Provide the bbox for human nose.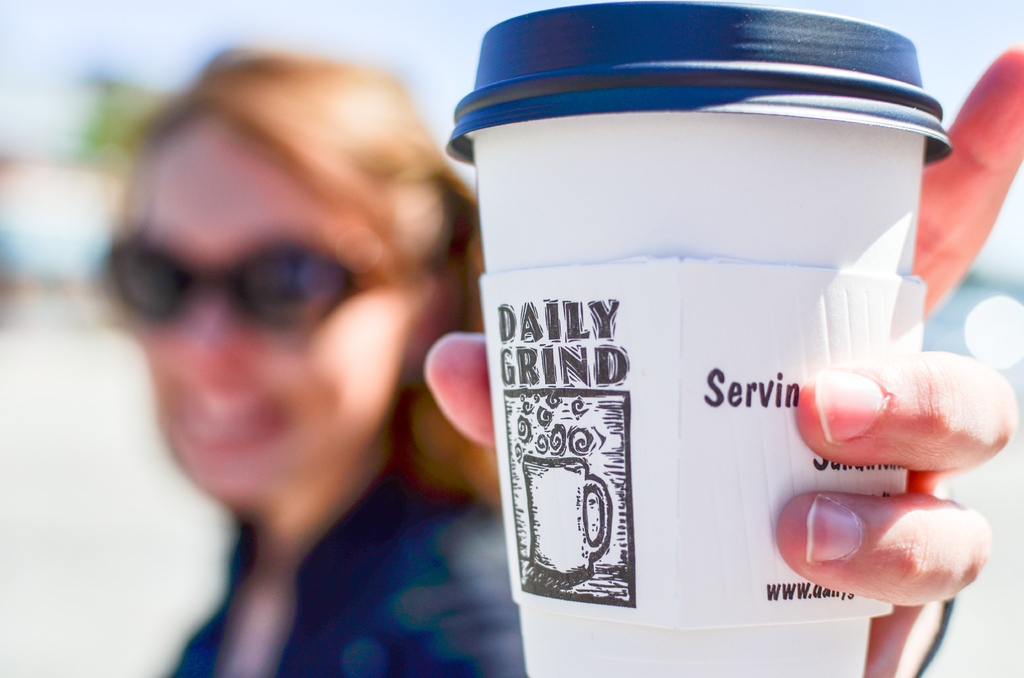
177 292 246 398.
